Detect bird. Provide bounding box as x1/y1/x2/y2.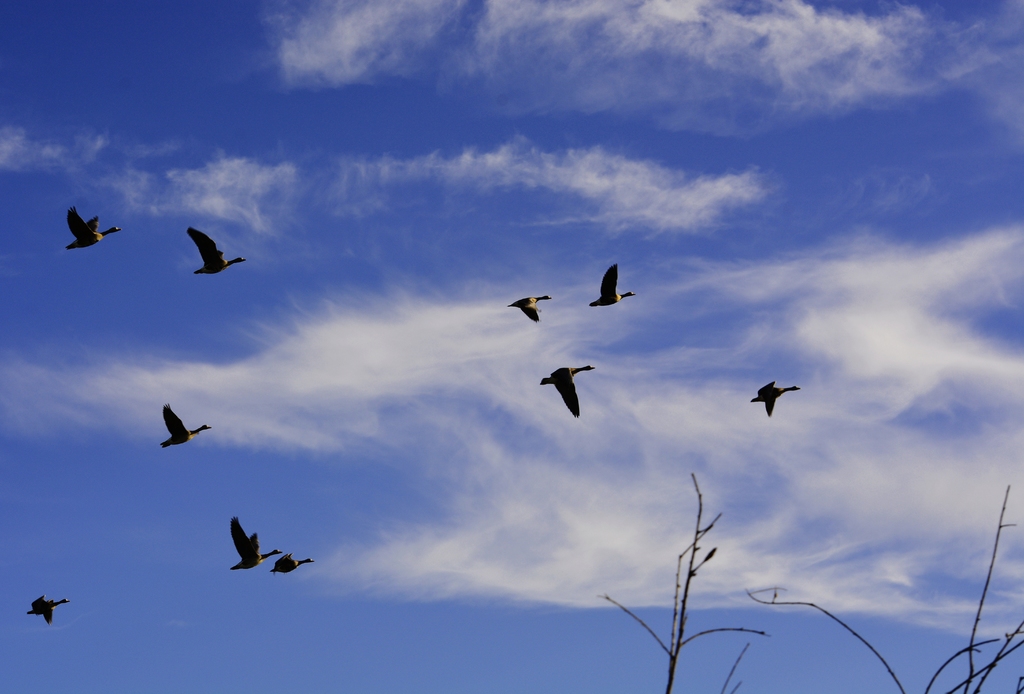
63/203/122/252.
